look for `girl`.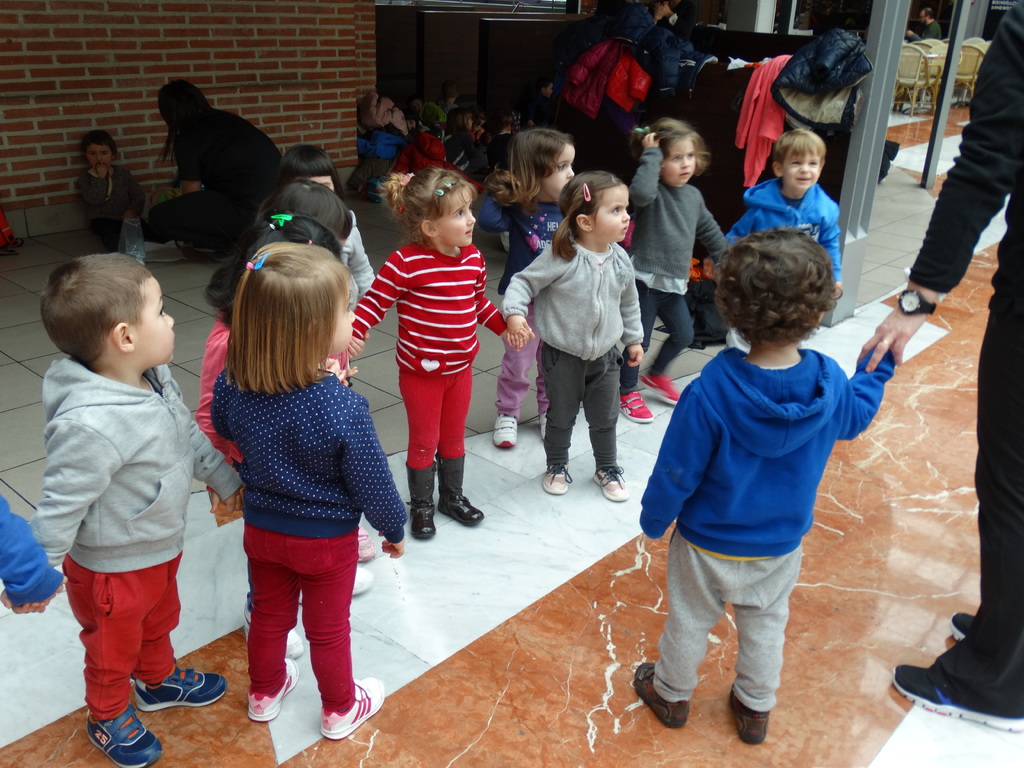
Found: pyautogui.locateOnScreen(503, 168, 644, 500).
